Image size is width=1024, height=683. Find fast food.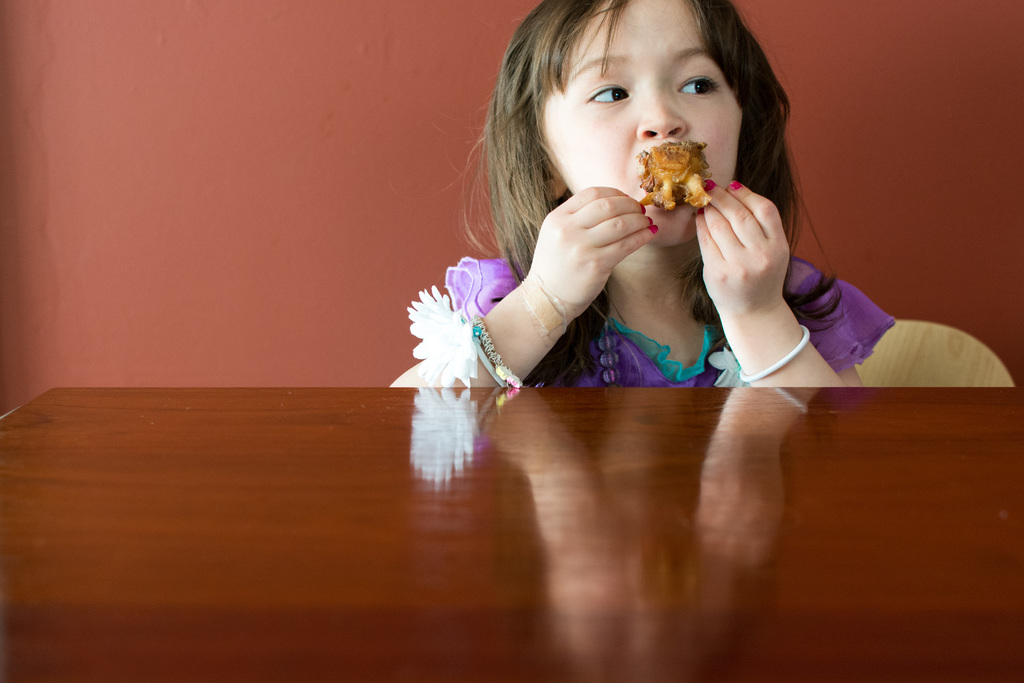
Rect(641, 123, 738, 207).
